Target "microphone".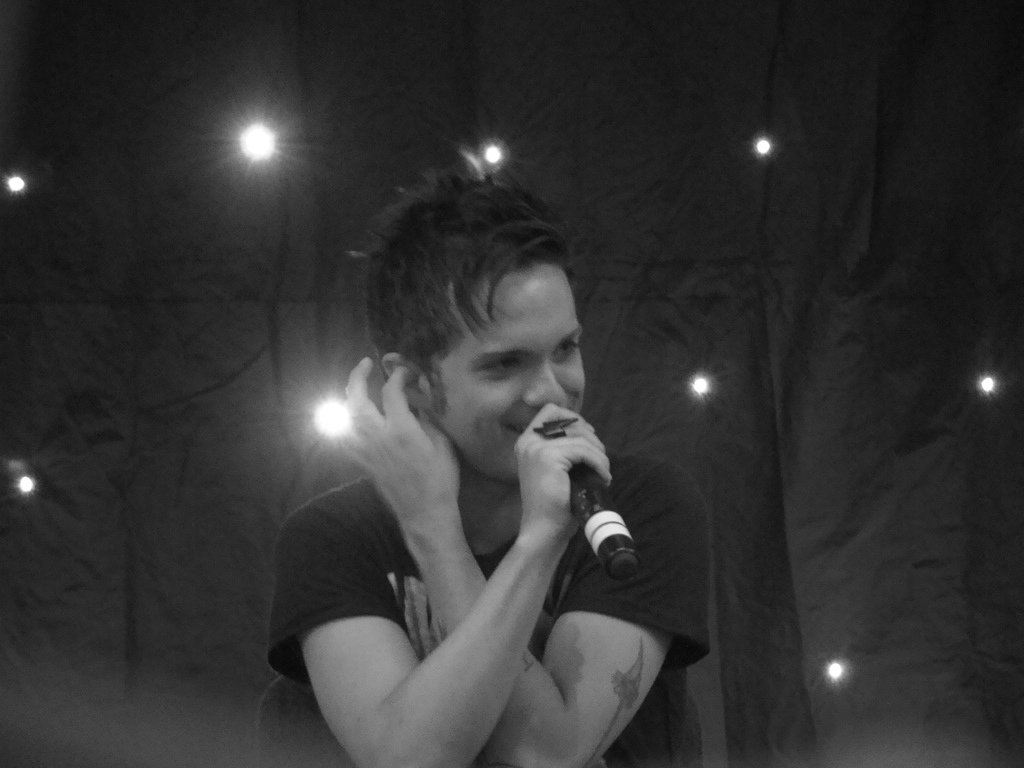
Target region: box(568, 464, 637, 581).
